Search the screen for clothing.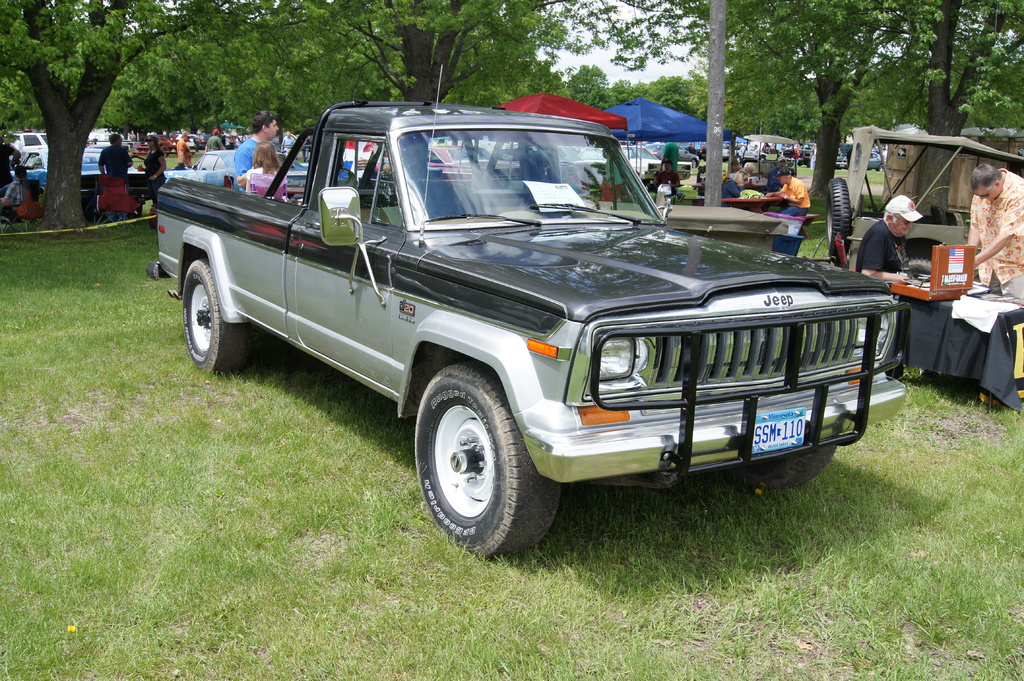
Found at [95,142,134,177].
